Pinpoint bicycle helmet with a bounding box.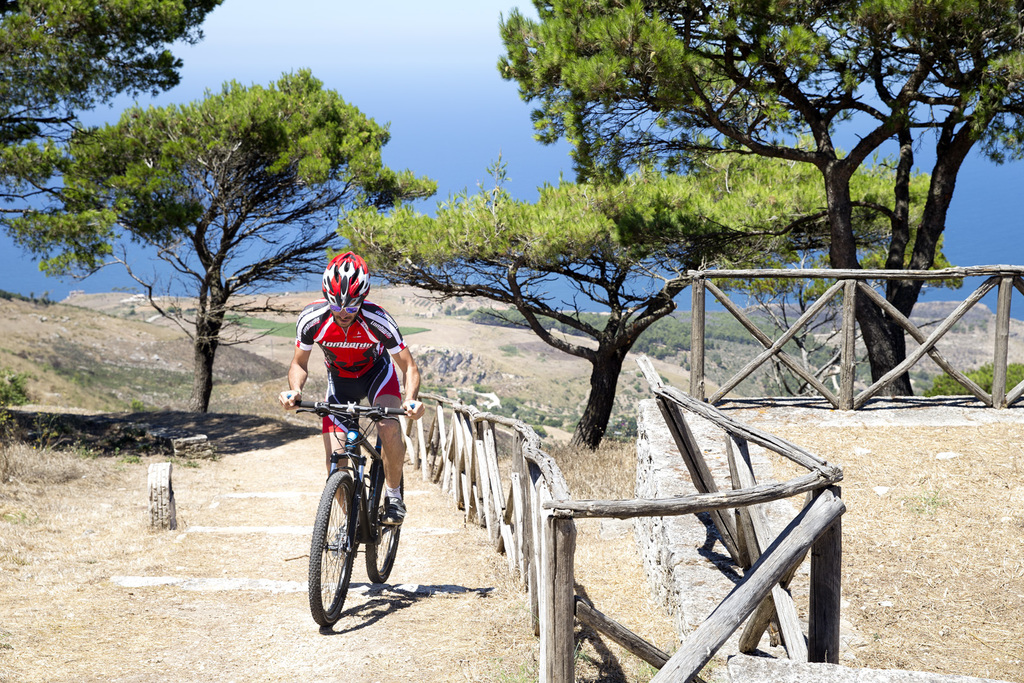
bbox(326, 251, 371, 306).
